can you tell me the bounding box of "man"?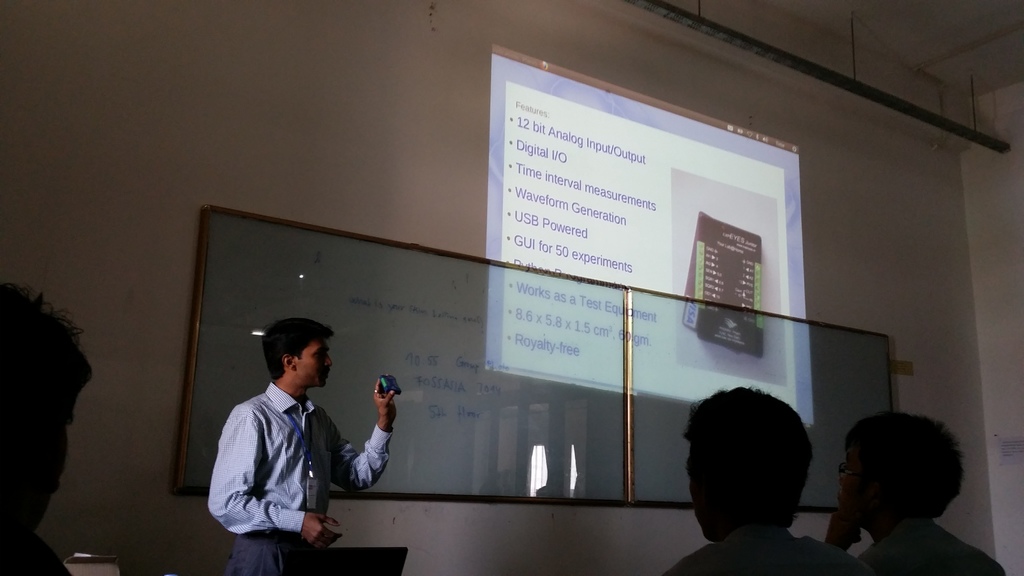
l=824, t=412, r=1008, b=575.
